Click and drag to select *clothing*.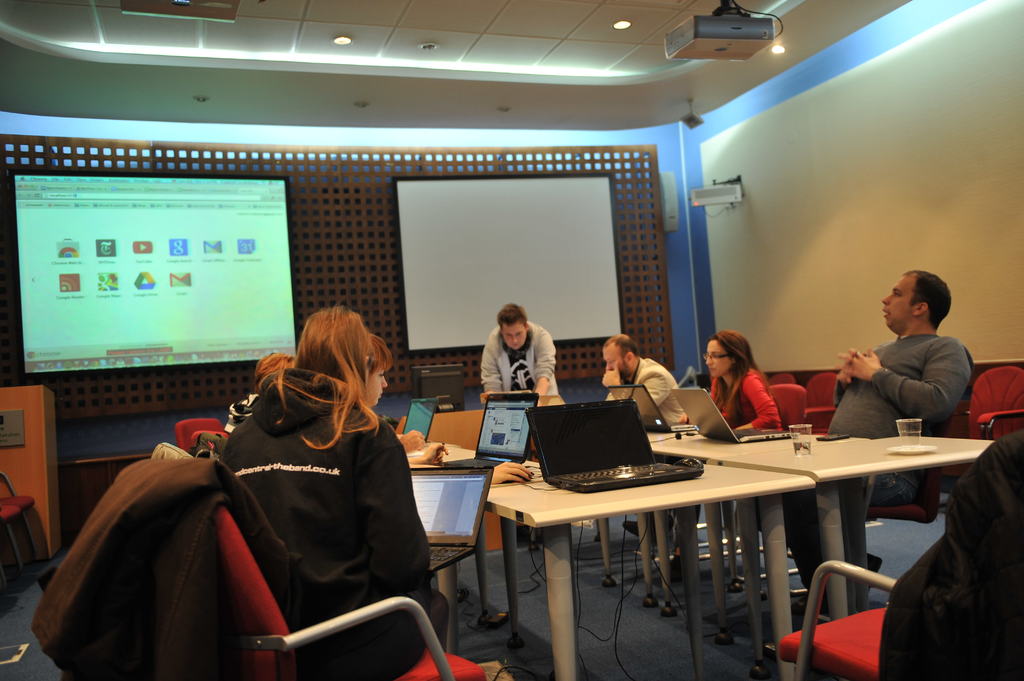
Selection: rect(710, 369, 781, 427).
